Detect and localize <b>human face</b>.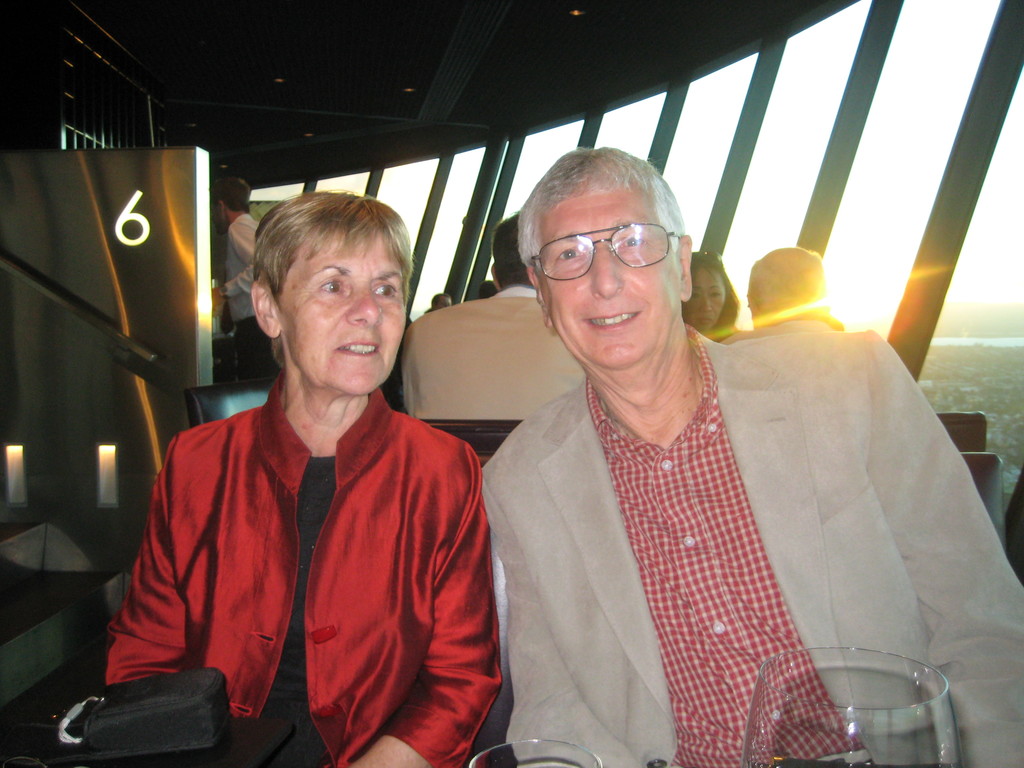
Localized at (x1=684, y1=266, x2=724, y2=332).
